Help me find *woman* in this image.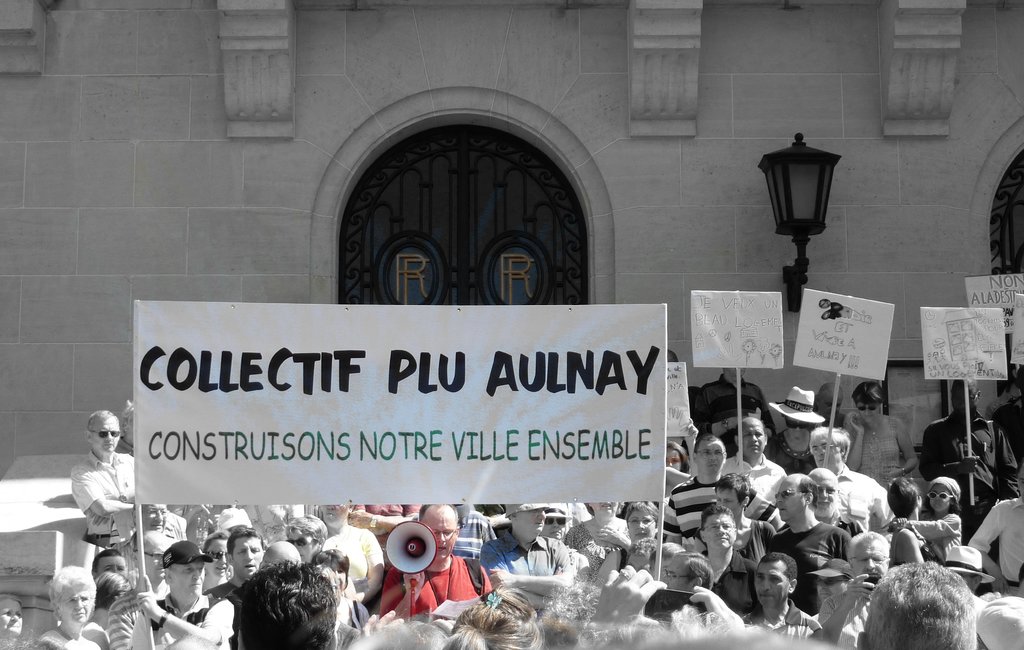
Found it: pyautogui.locateOnScreen(594, 497, 660, 589).
